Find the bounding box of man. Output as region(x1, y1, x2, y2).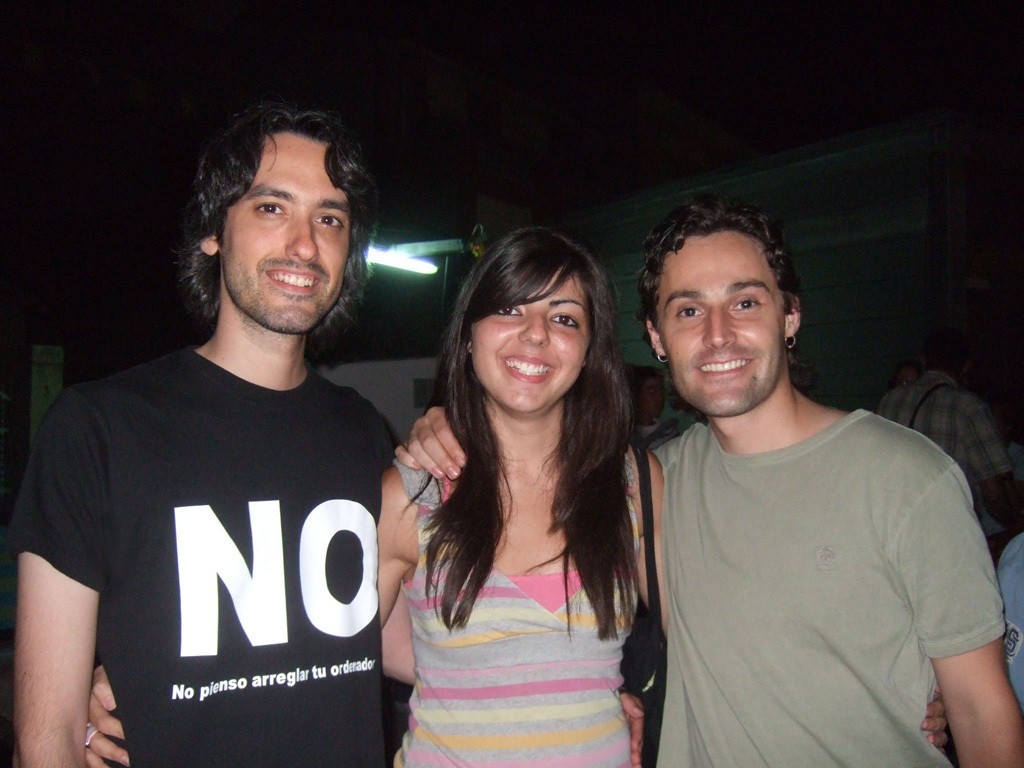
region(392, 203, 1023, 767).
